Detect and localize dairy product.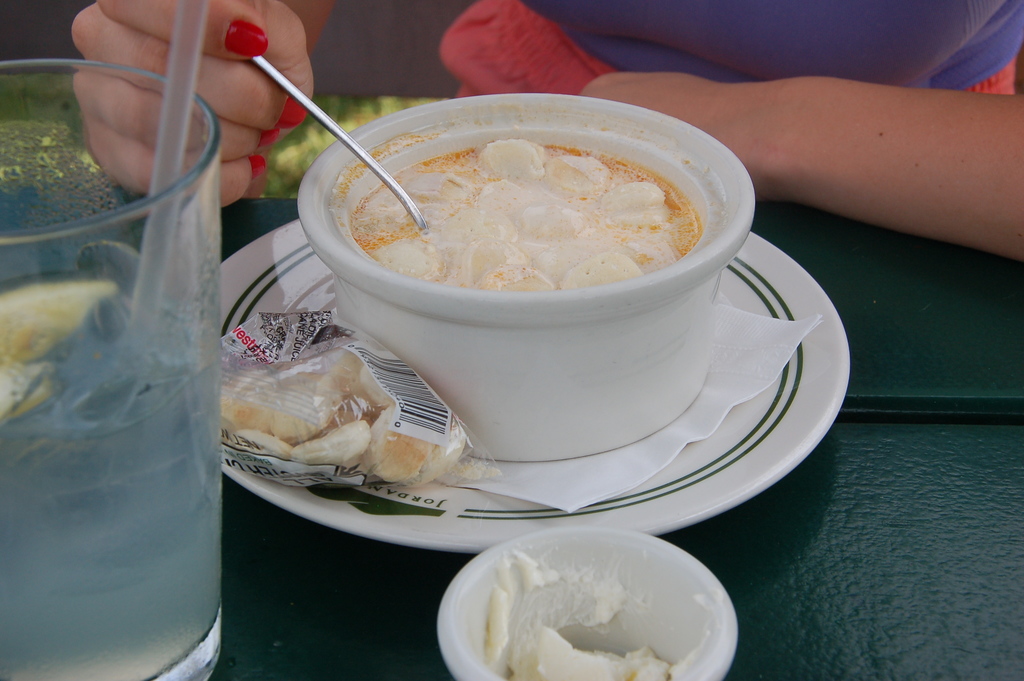
Localized at left=317, top=147, right=703, bottom=290.
